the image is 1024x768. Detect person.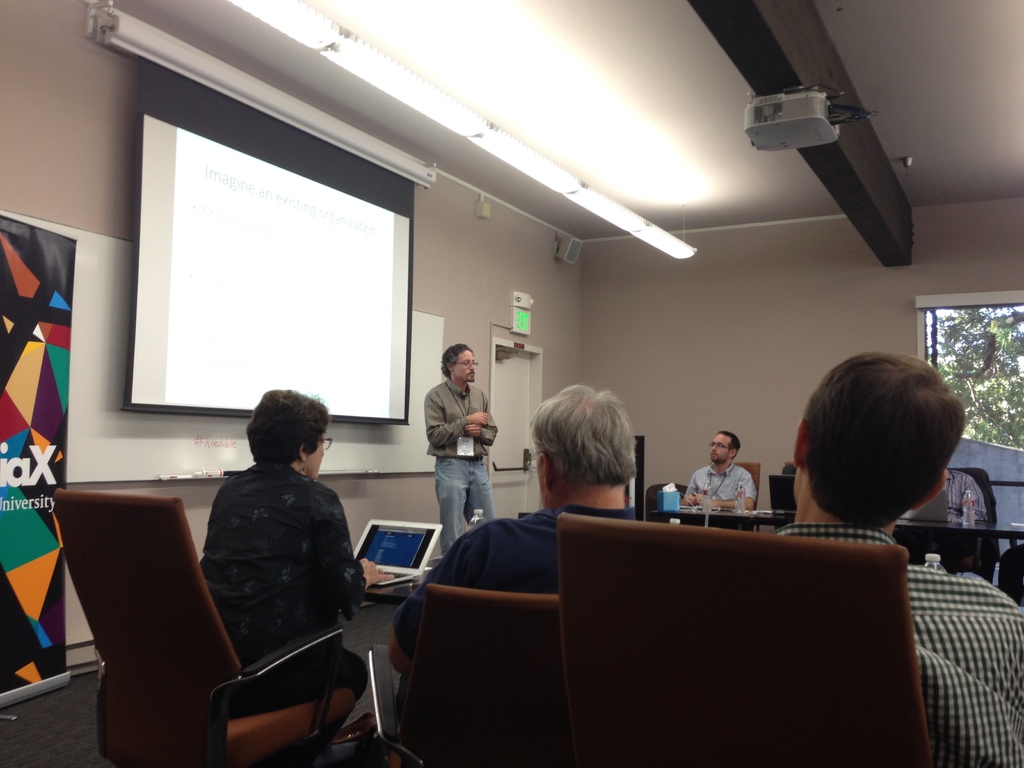
Detection: <region>415, 337, 498, 572</region>.
